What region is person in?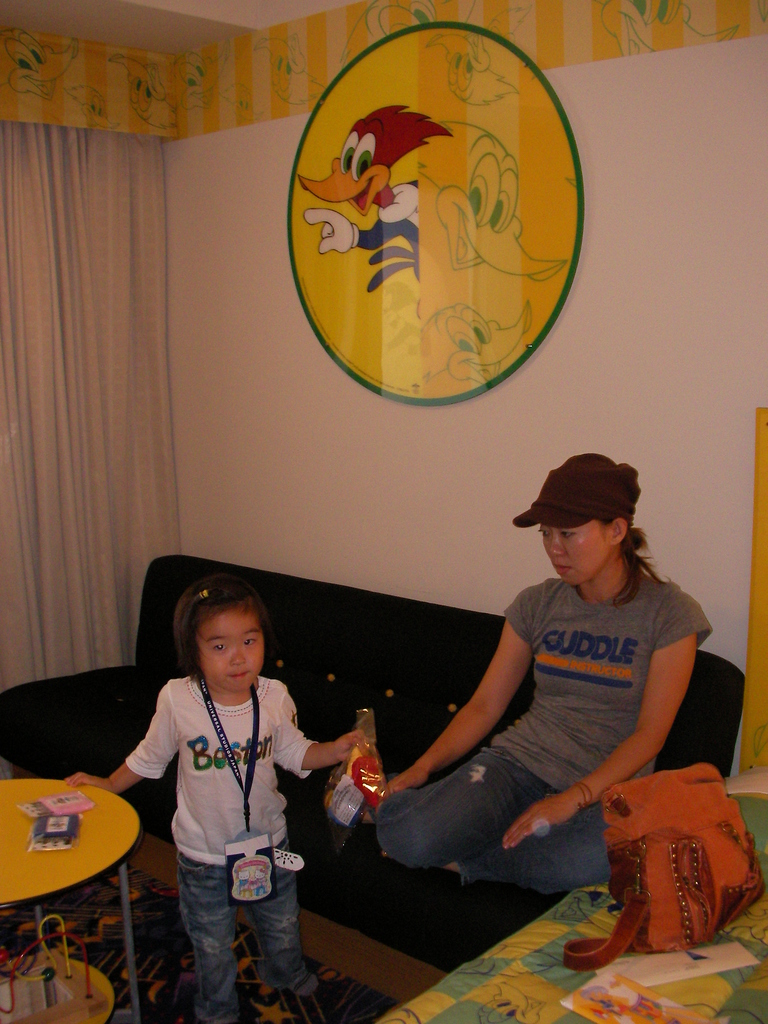
x1=65, y1=570, x2=371, y2=1023.
